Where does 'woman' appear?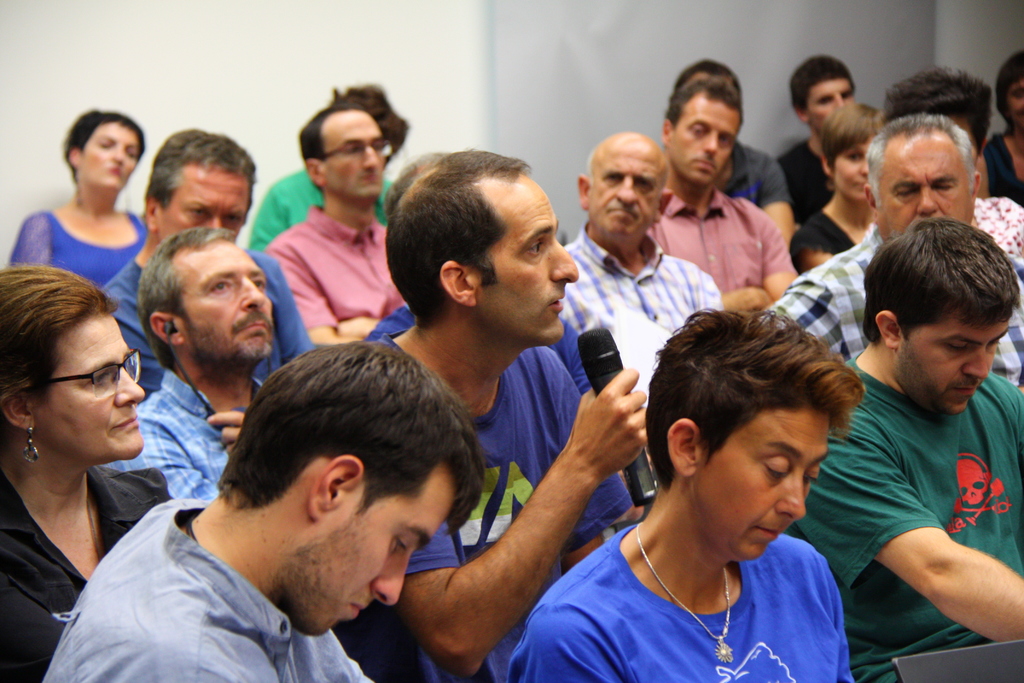
Appears at bbox=(0, 261, 177, 682).
